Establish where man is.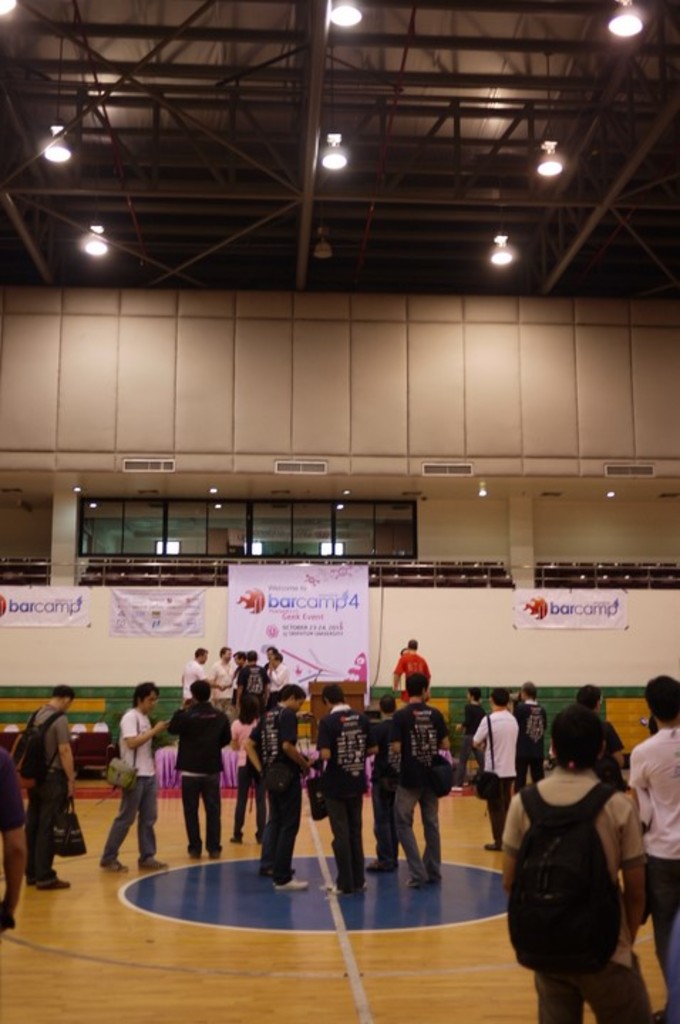
Established at (626, 670, 679, 1023).
